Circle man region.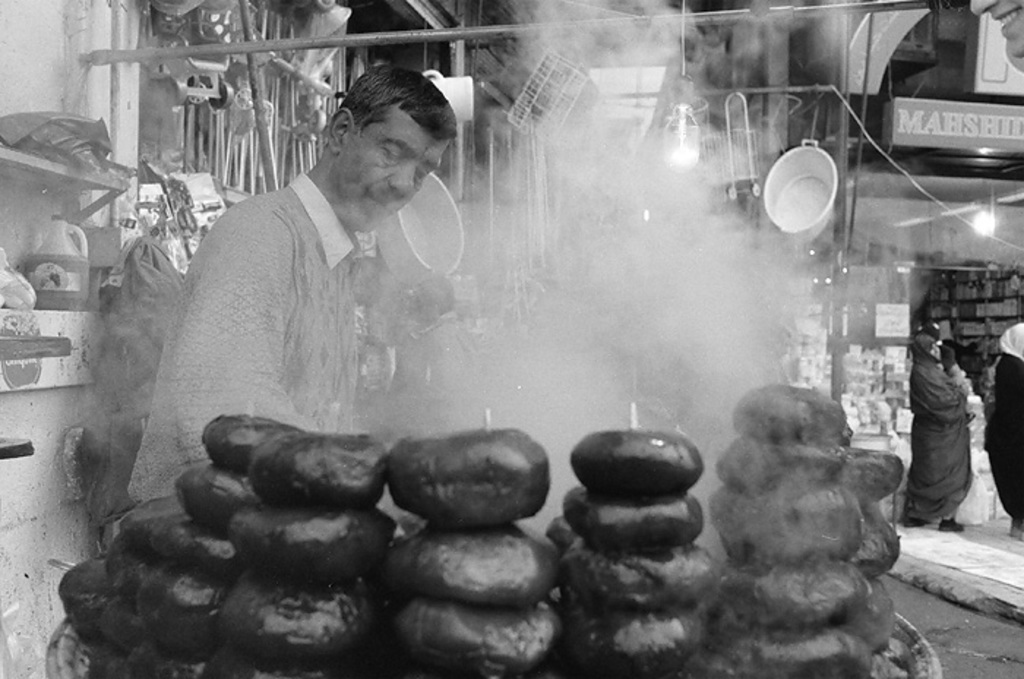
Region: detection(143, 75, 511, 467).
